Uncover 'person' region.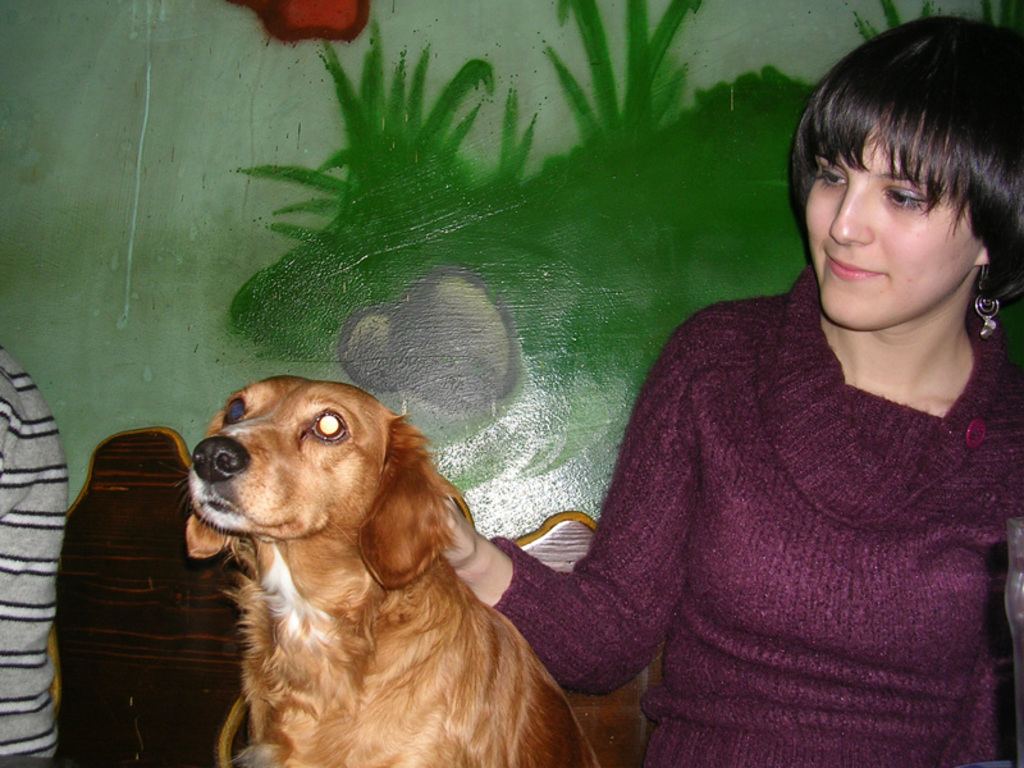
Uncovered: region(509, 41, 1011, 751).
